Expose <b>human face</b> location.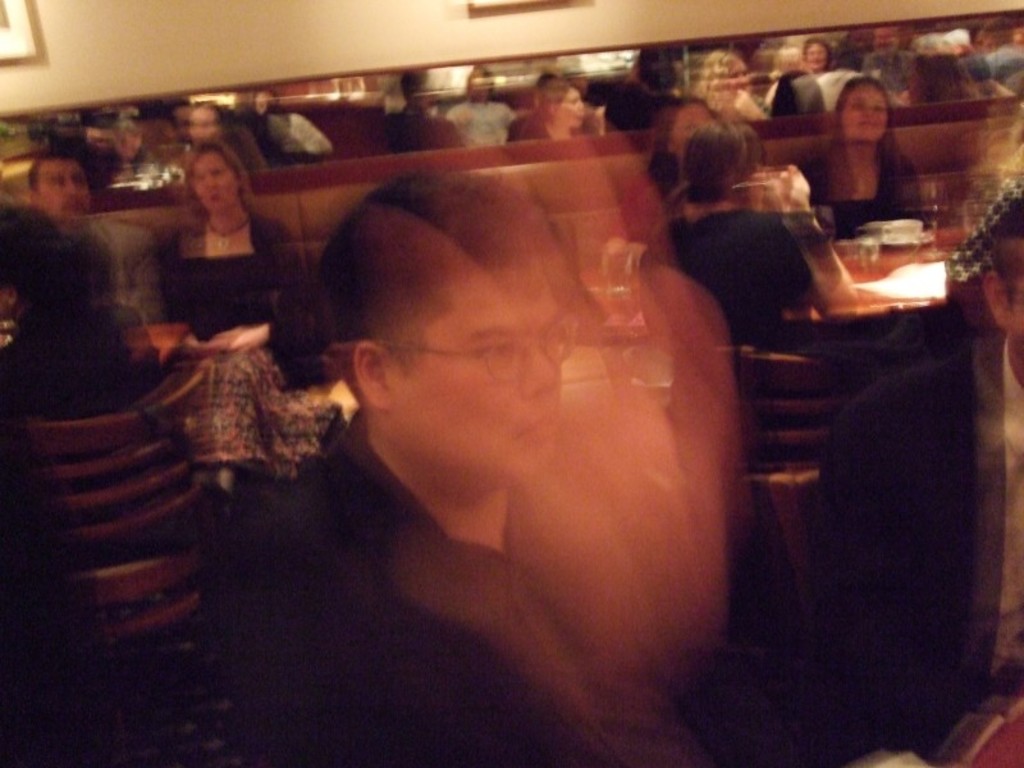
Exposed at (38, 161, 90, 221).
